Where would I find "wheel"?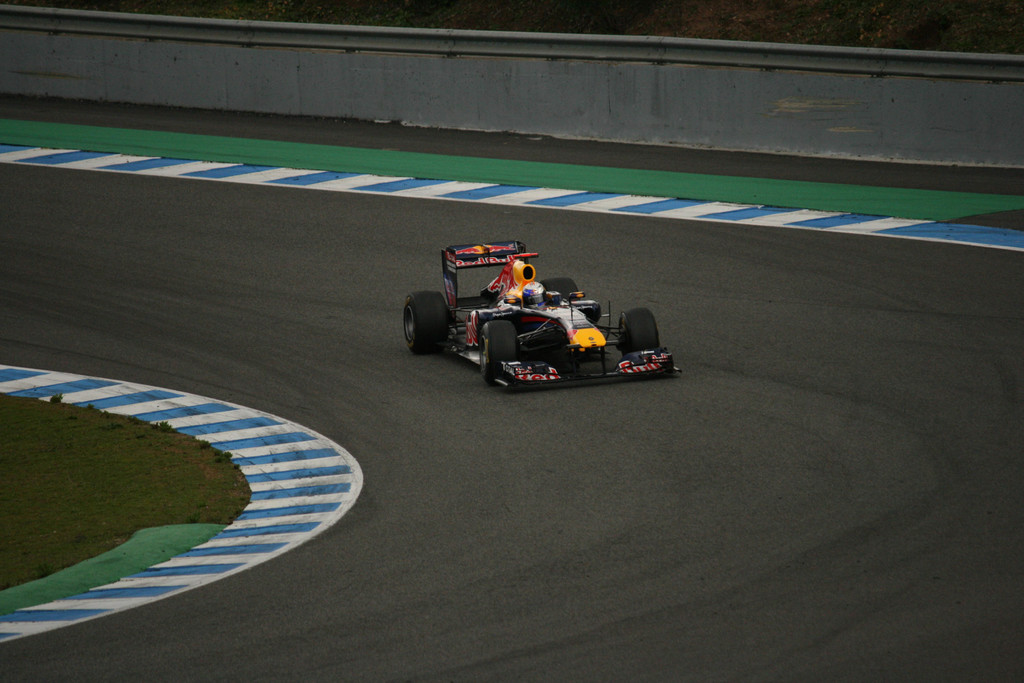
At pyautogui.locateOnScreen(539, 281, 577, 312).
